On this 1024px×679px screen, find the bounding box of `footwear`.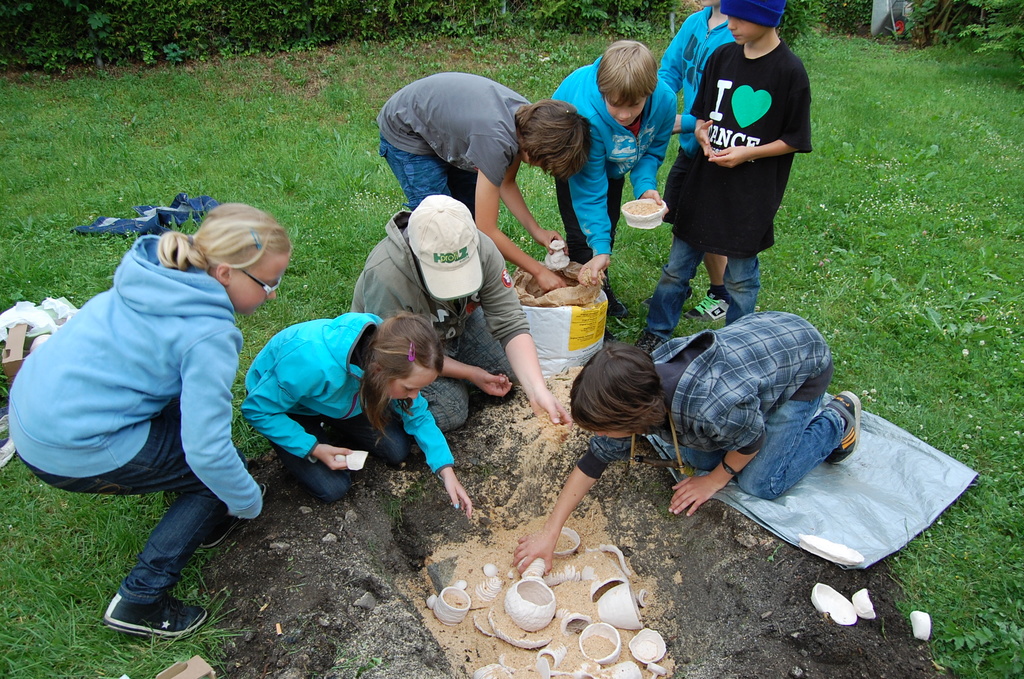
Bounding box: [690,292,734,322].
